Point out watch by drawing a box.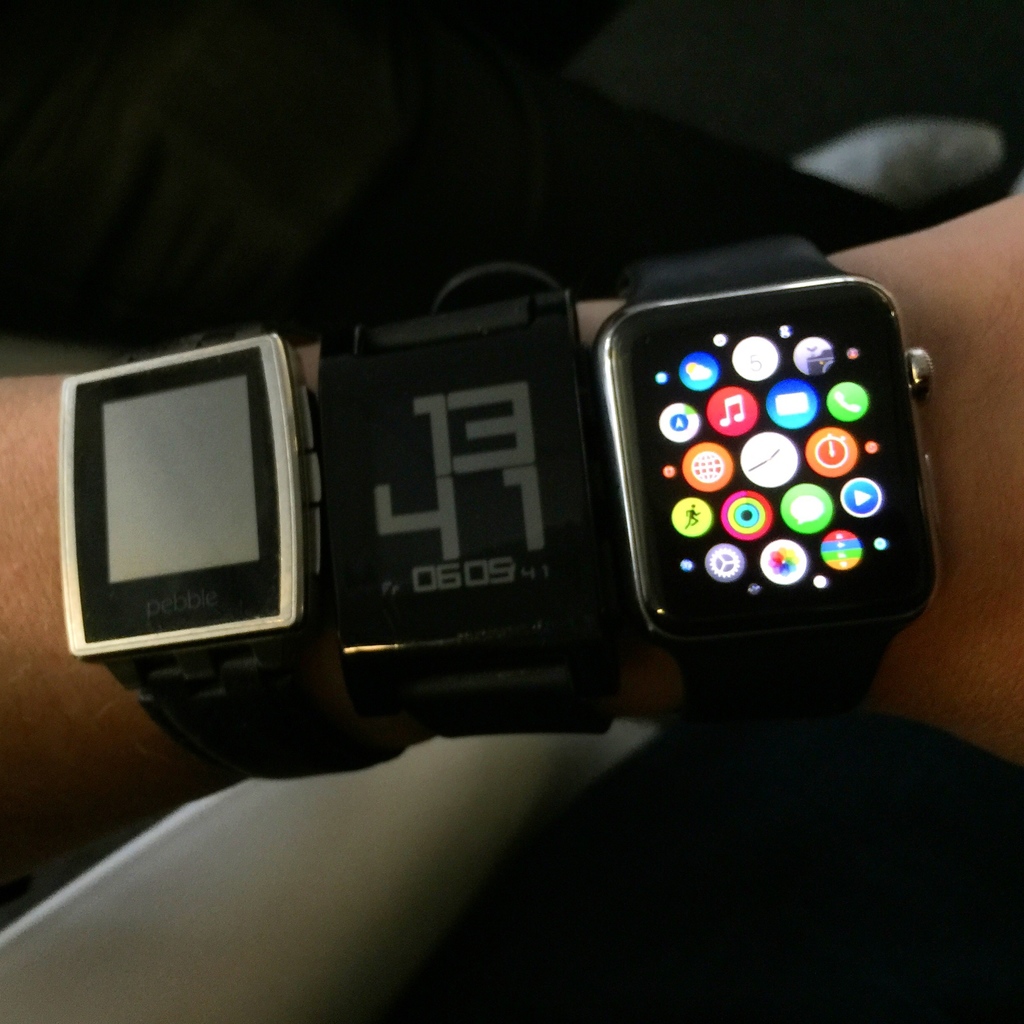
pyautogui.locateOnScreen(584, 246, 936, 712).
